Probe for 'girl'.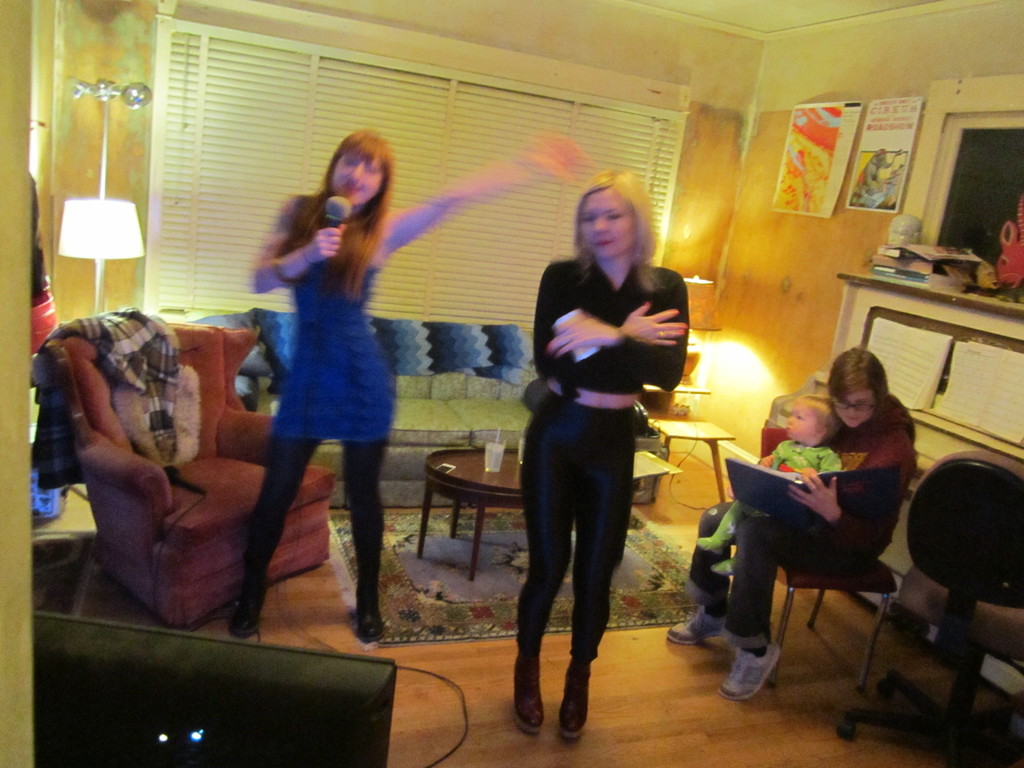
Probe result: region(223, 131, 572, 654).
